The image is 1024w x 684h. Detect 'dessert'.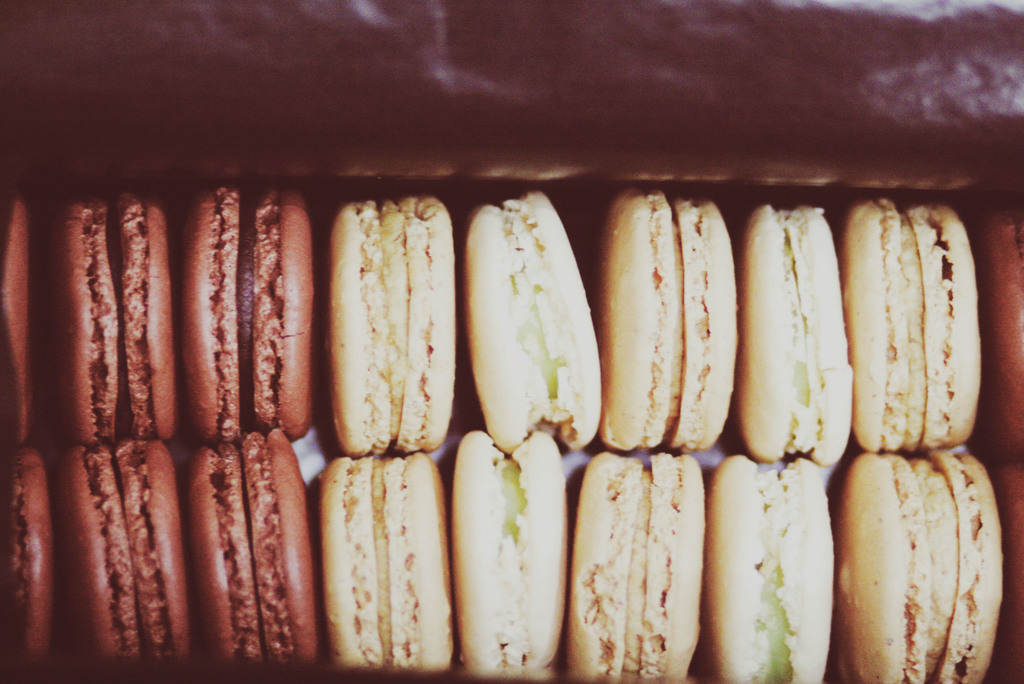
Detection: rect(4, 193, 1023, 681).
